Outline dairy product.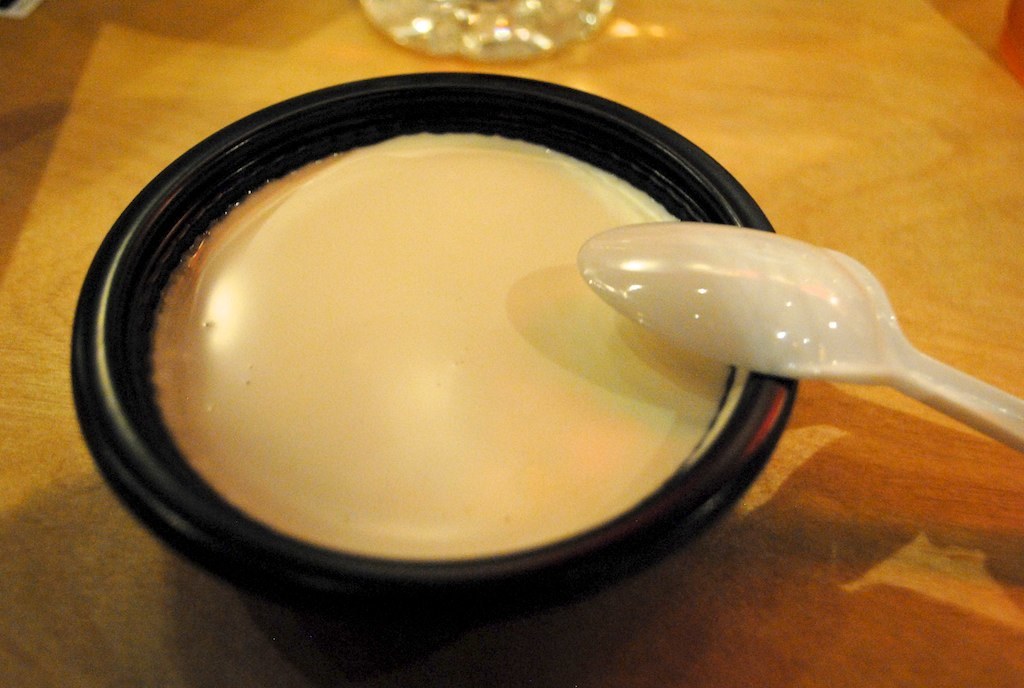
Outline: left=156, top=127, right=733, bottom=562.
